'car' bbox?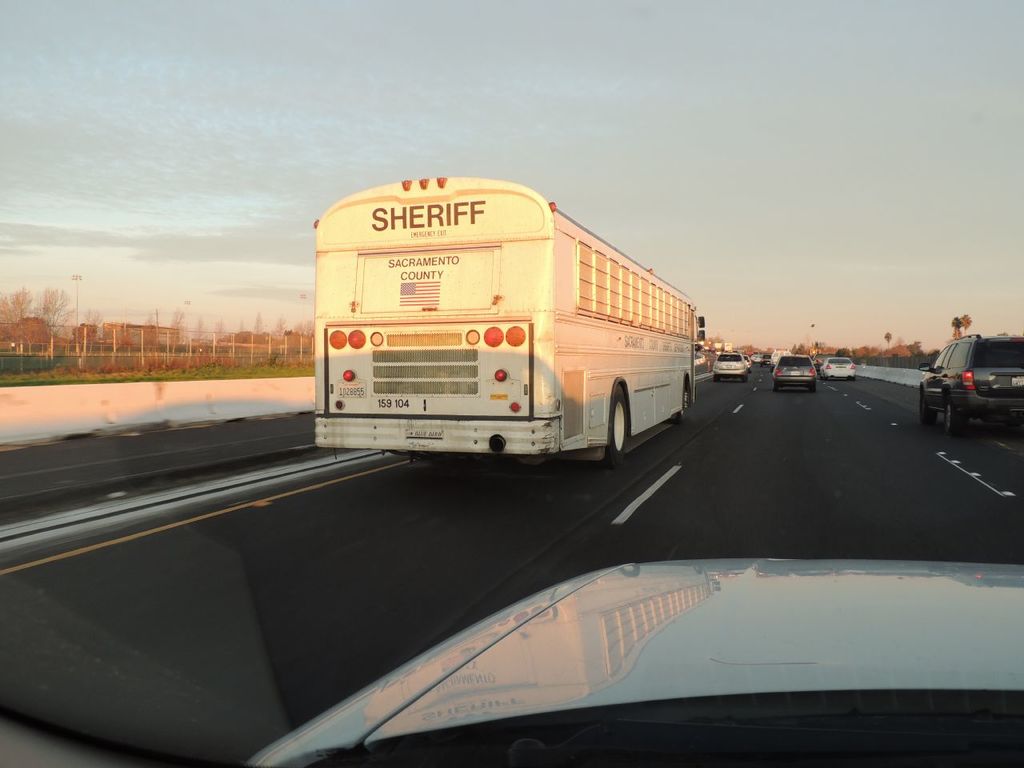
[713,351,749,383]
